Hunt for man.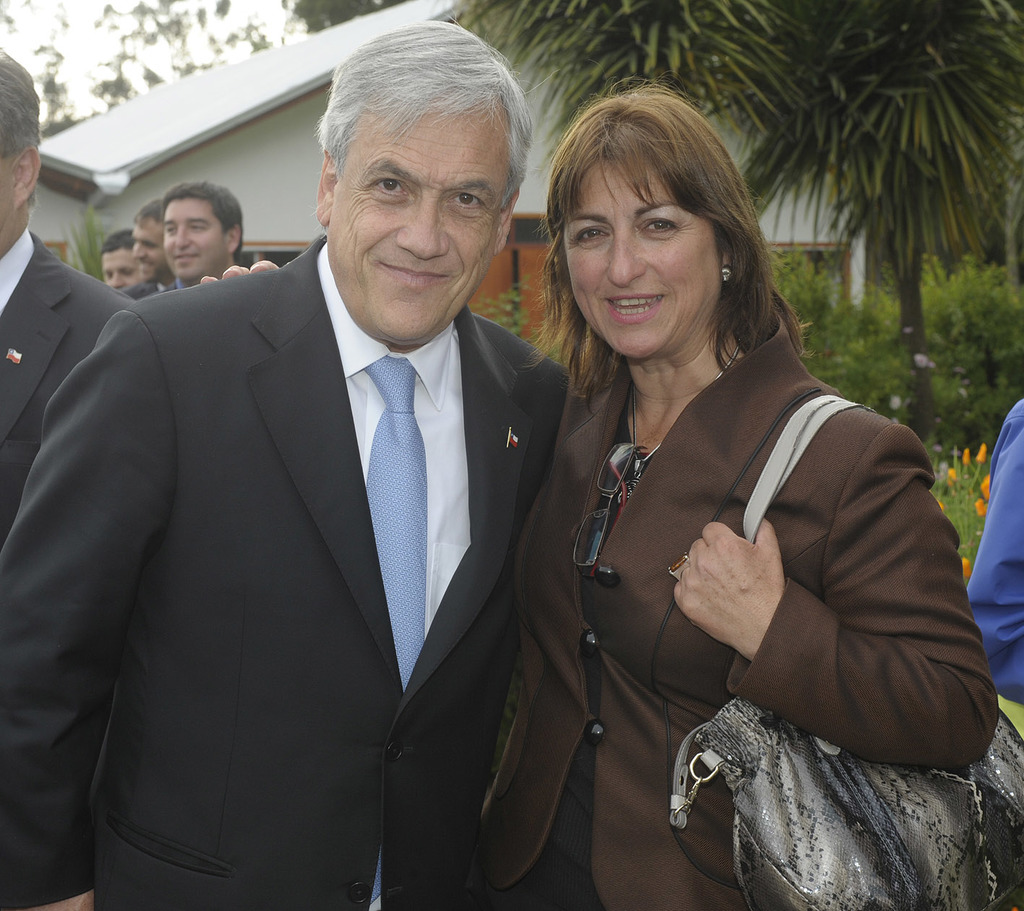
Hunted down at 123 198 193 301.
